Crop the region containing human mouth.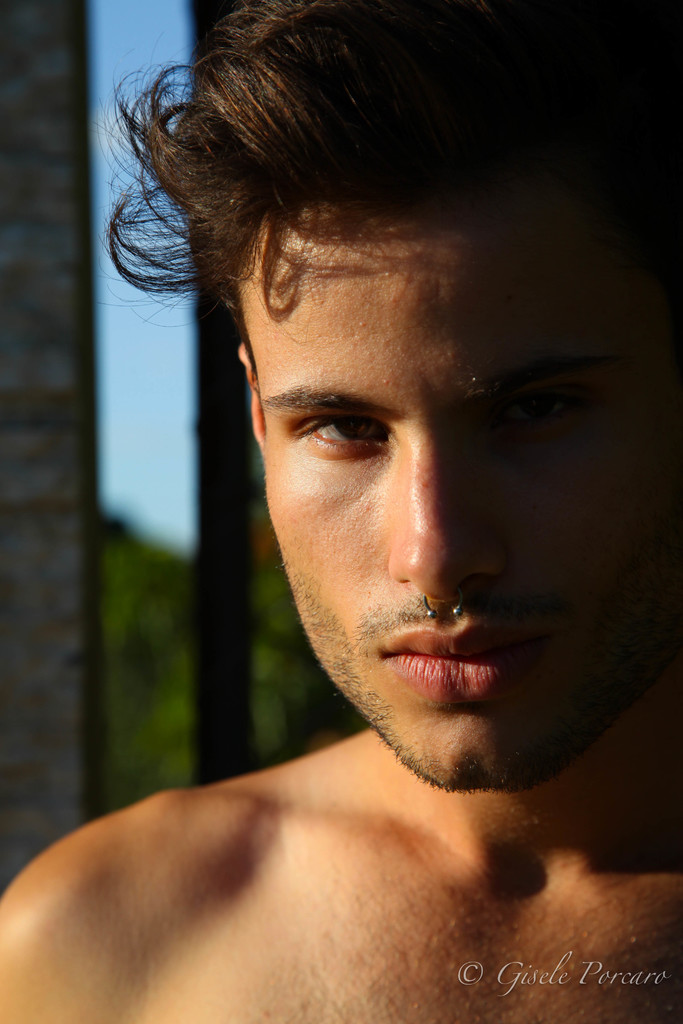
Crop region: bbox(380, 622, 554, 704).
